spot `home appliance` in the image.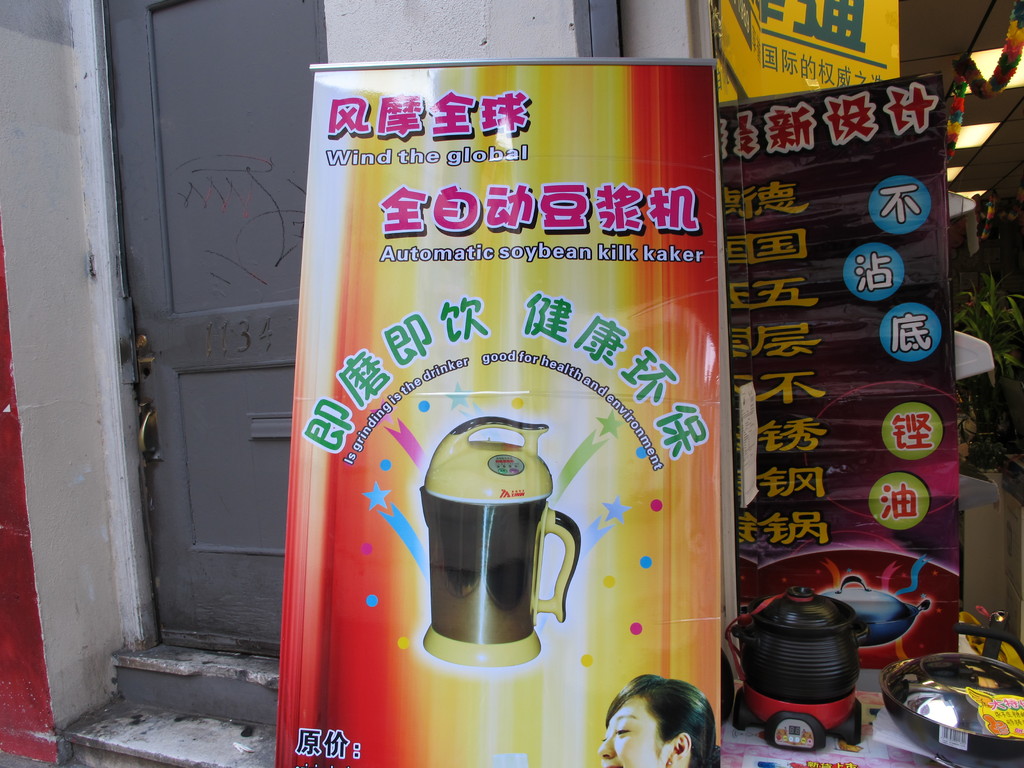
`home appliance` found at select_region(417, 458, 580, 660).
